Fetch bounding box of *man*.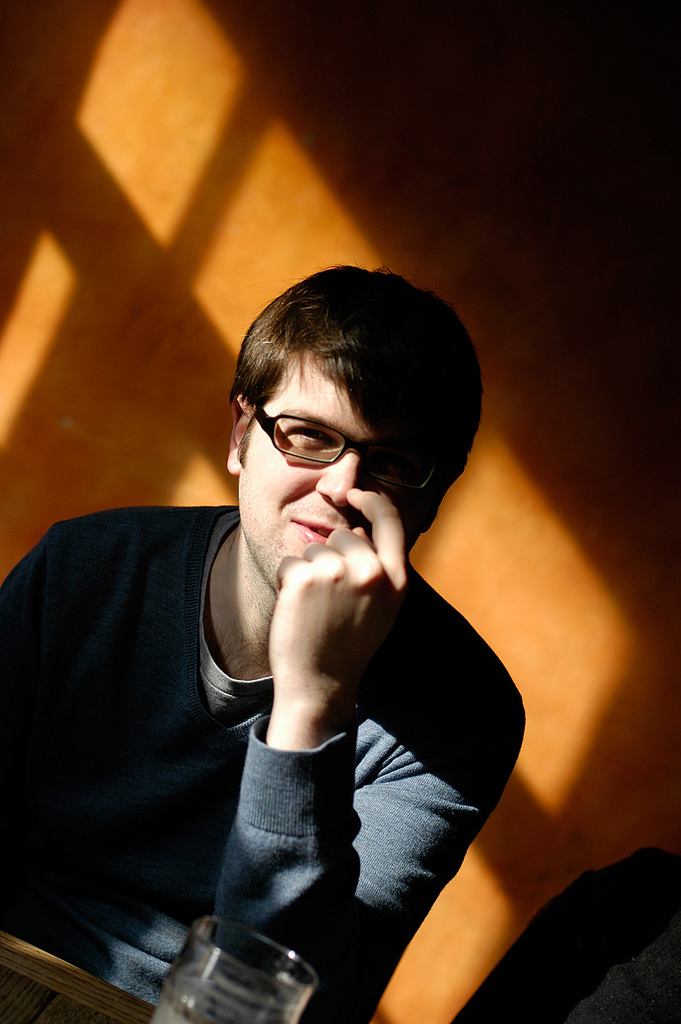
Bbox: [left=21, top=251, right=556, bottom=1000].
